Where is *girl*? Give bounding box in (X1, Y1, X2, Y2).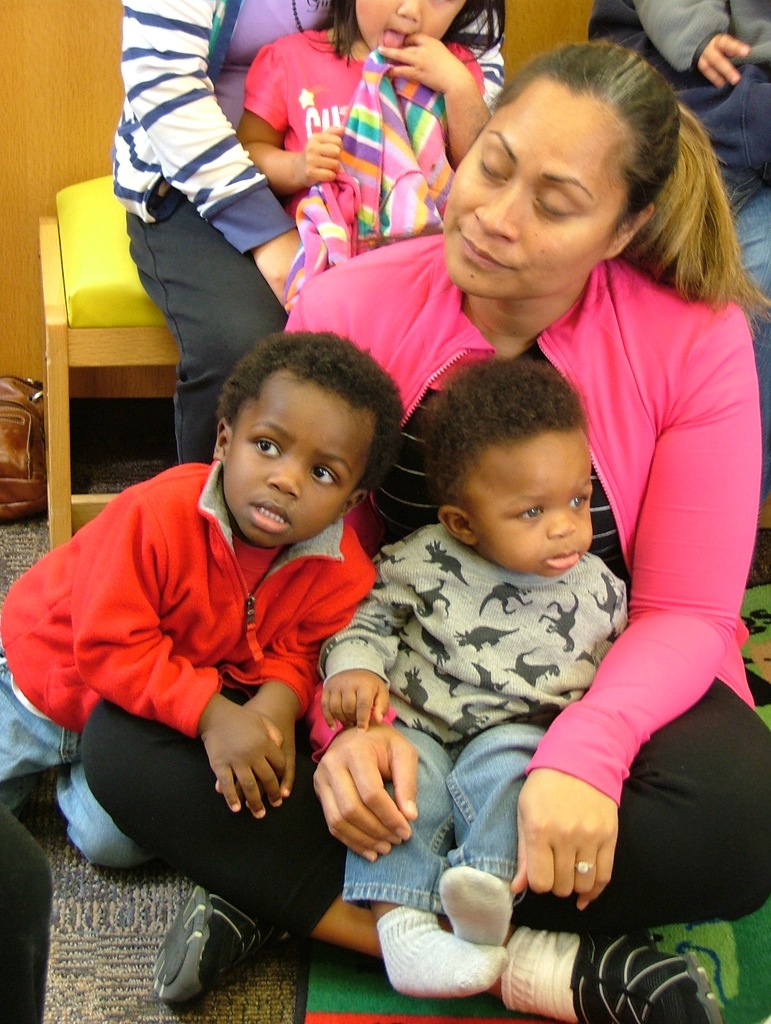
(236, 0, 491, 214).
